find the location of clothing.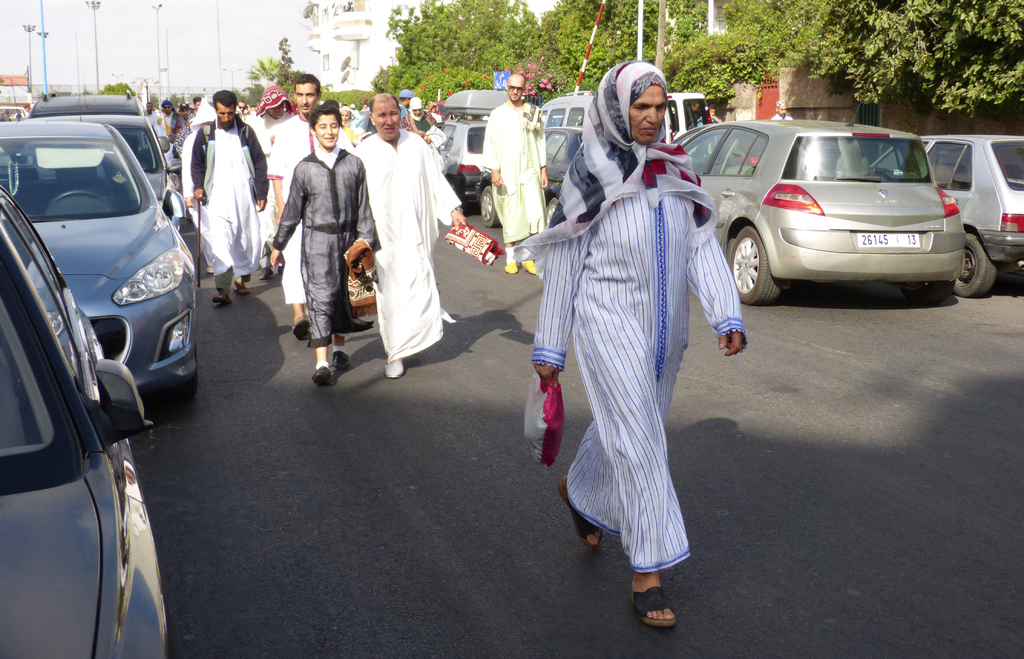
Location: x1=274 y1=153 x2=376 y2=346.
